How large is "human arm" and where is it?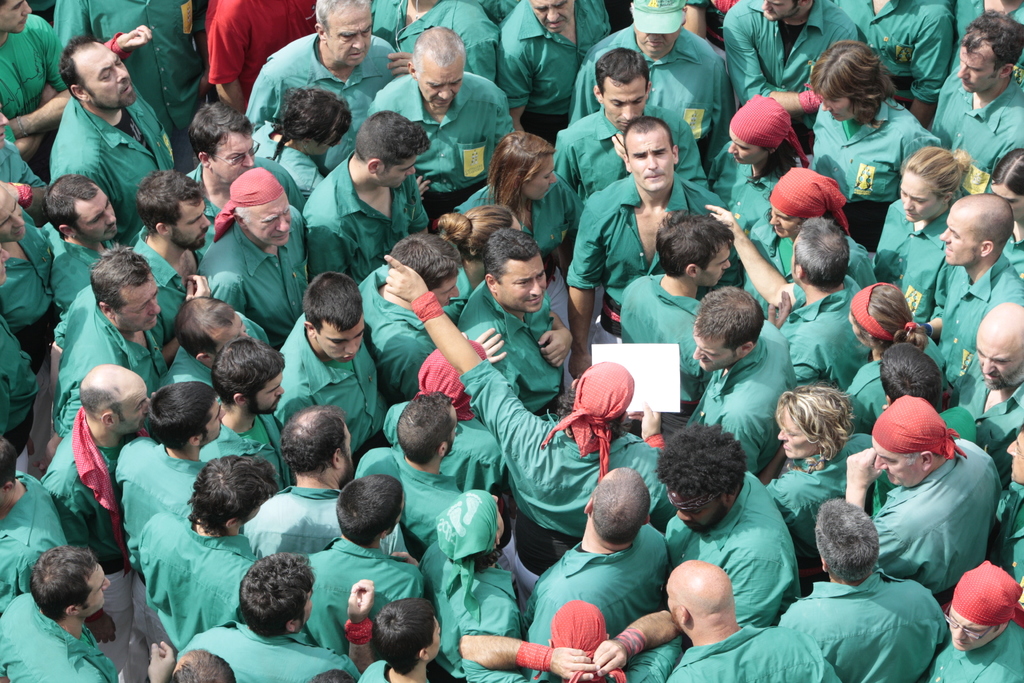
Bounding box: Rect(358, 84, 401, 118).
